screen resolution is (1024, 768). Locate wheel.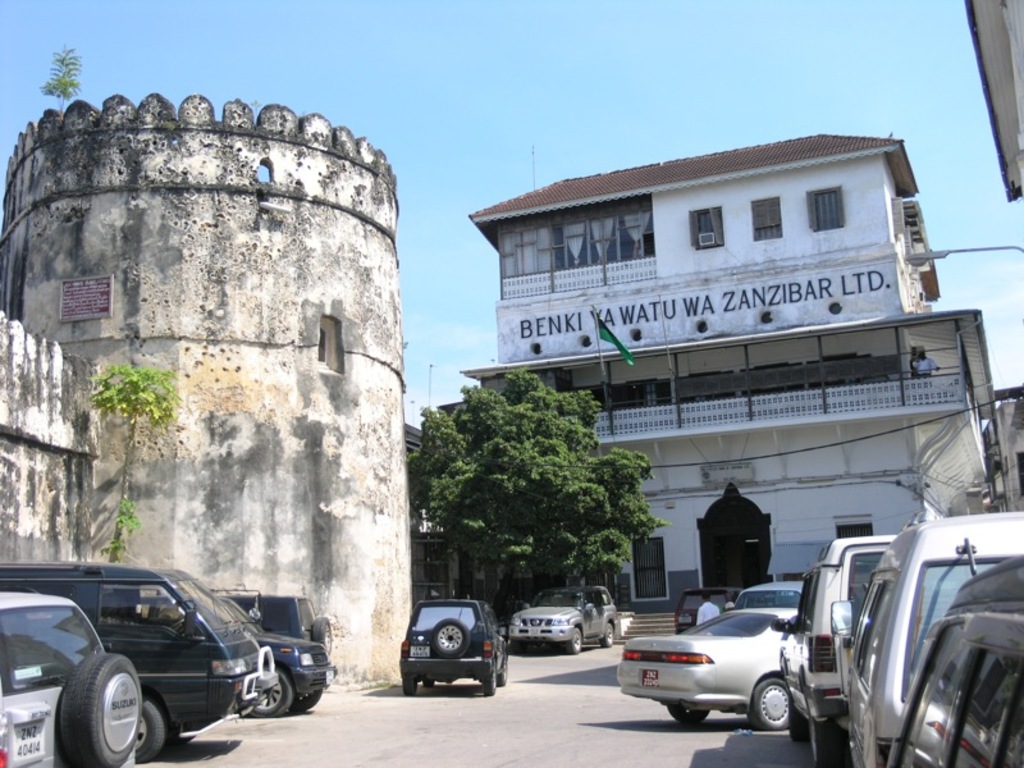
<bbox>485, 678, 499, 699</bbox>.
